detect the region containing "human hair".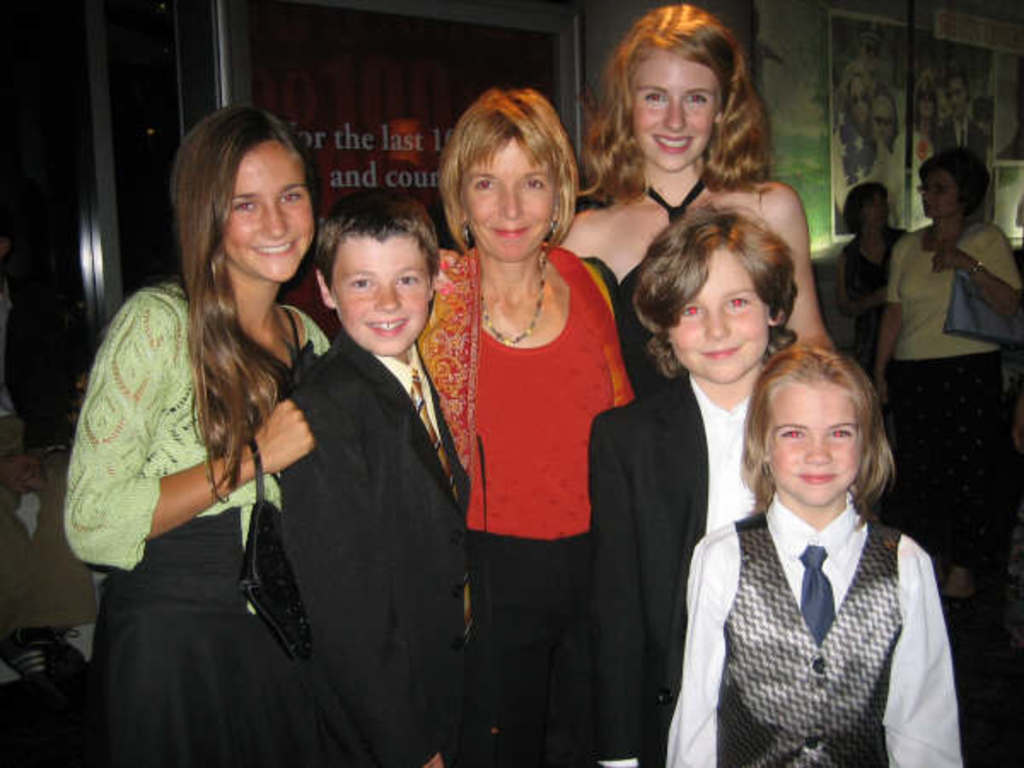
x1=910 y1=68 x2=939 y2=121.
